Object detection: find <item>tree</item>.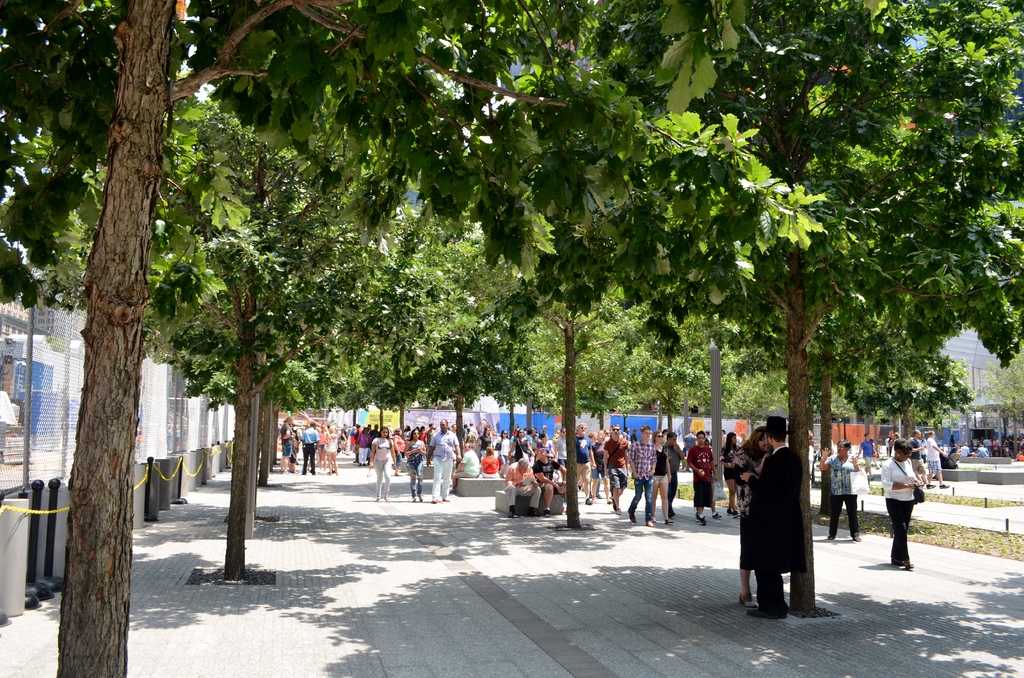
[left=210, top=0, right=1023, bottom=636].
